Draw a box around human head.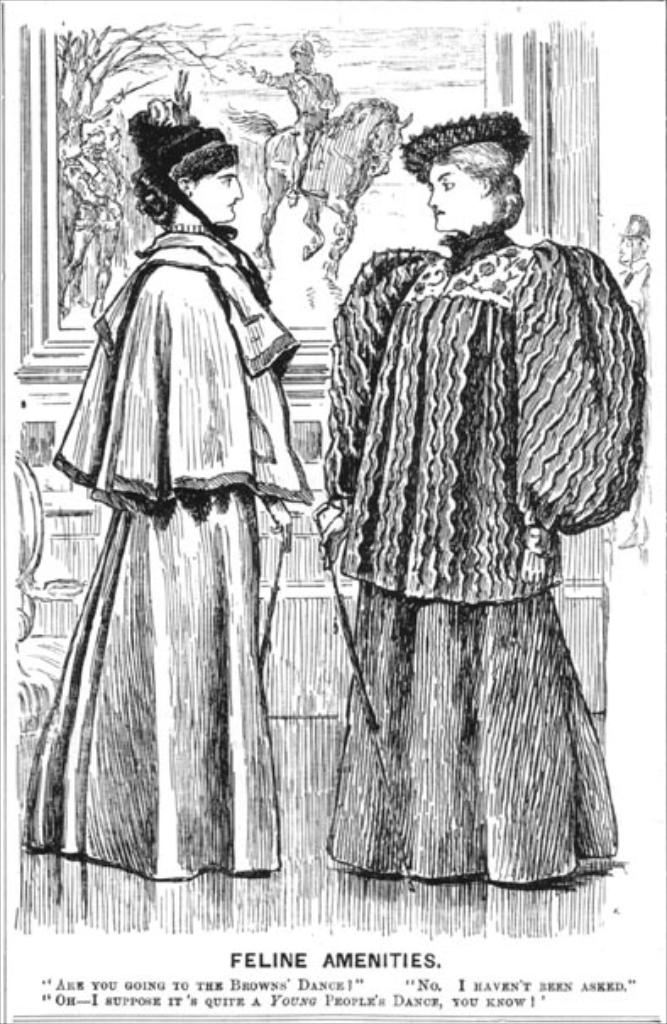
box=[400, 108, 540, 242].
